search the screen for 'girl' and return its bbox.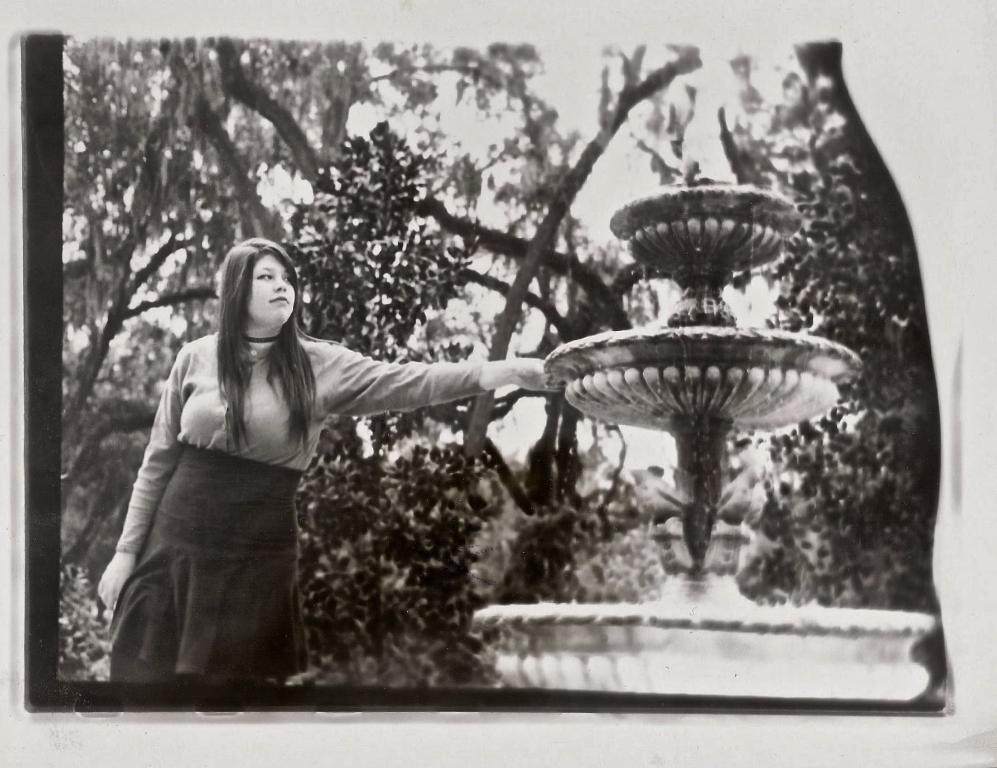
Found: bbox=[97, 236, 555, 681].
